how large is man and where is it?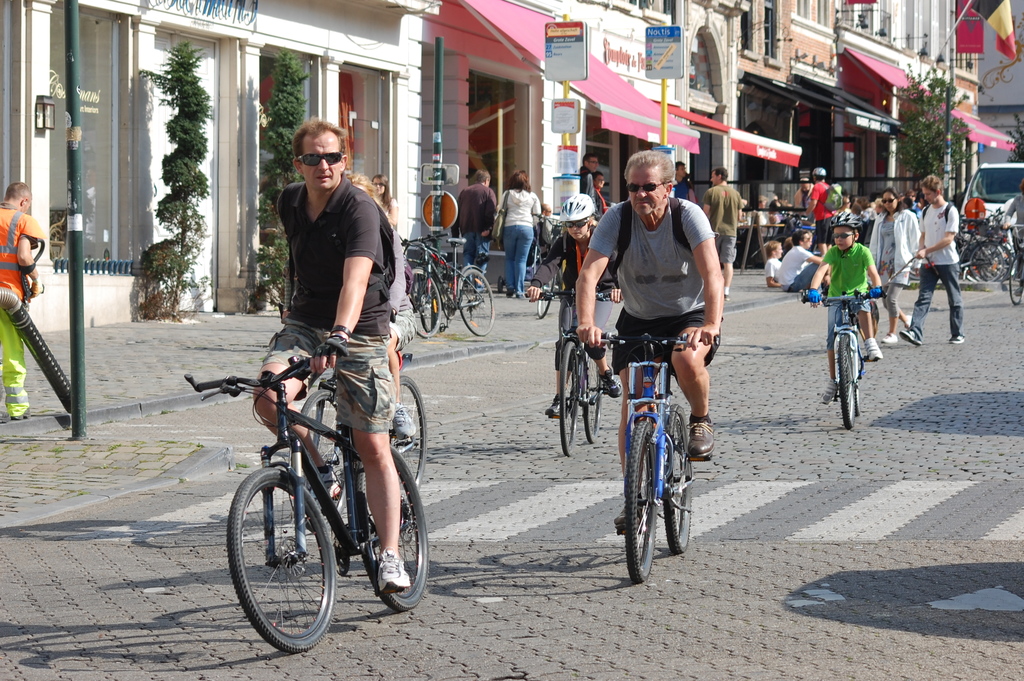
Bounding box: 251,117,410,591.
